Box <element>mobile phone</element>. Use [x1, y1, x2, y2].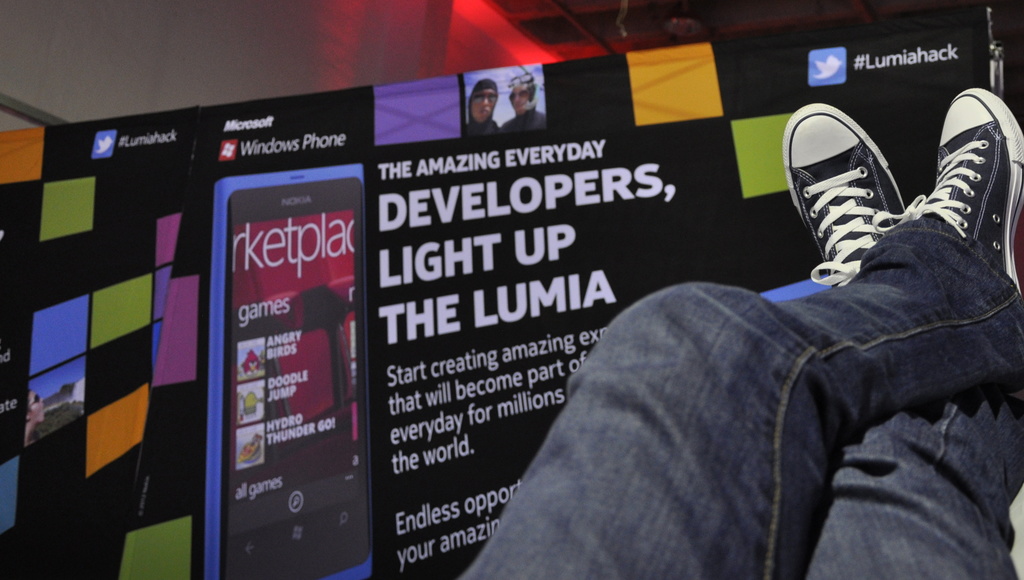
[188, 119, 365, 568].
